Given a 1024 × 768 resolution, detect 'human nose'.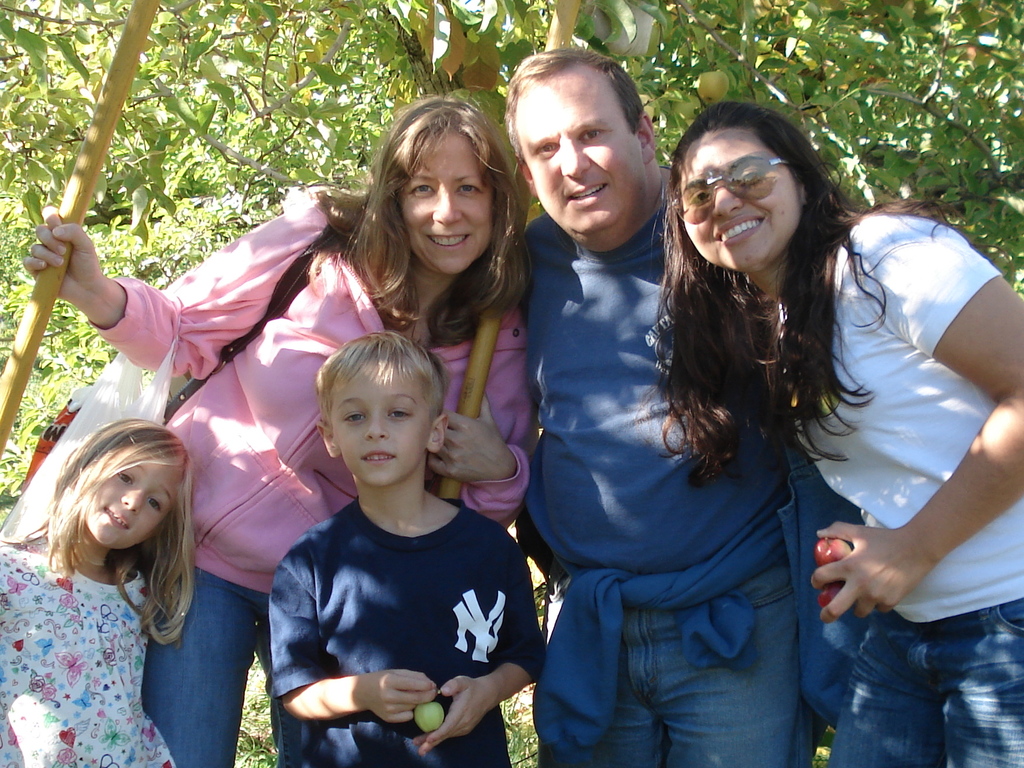
pyautogui.locateOnScreen(561, 139, 595, 175).
